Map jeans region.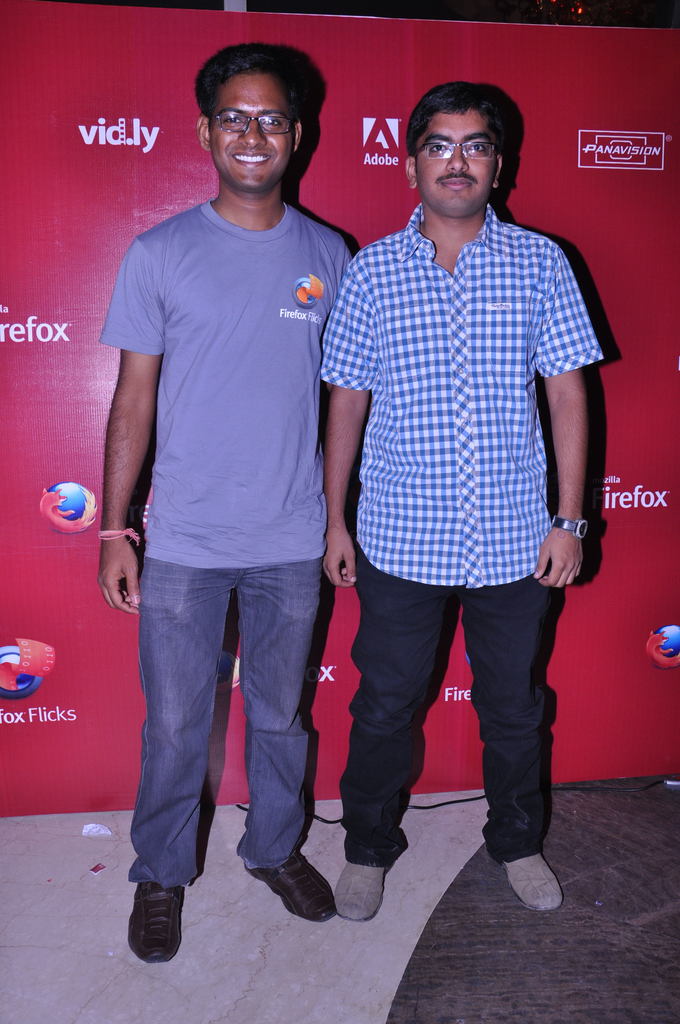
Mapped to bbox(328, 559, 555, 870).
